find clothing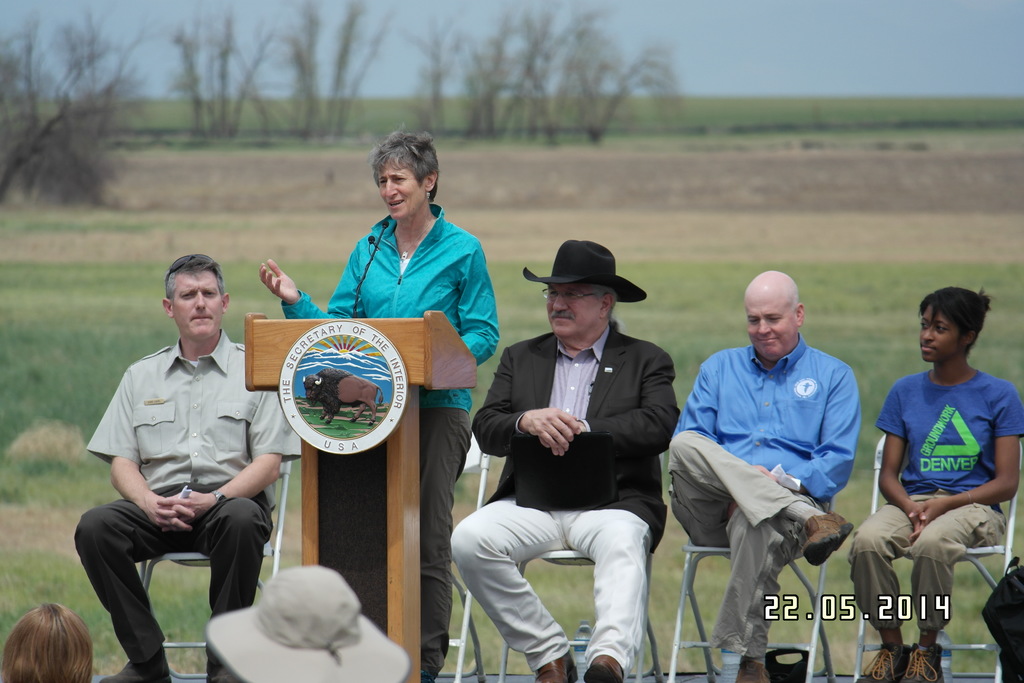
[87,330,303,678]
